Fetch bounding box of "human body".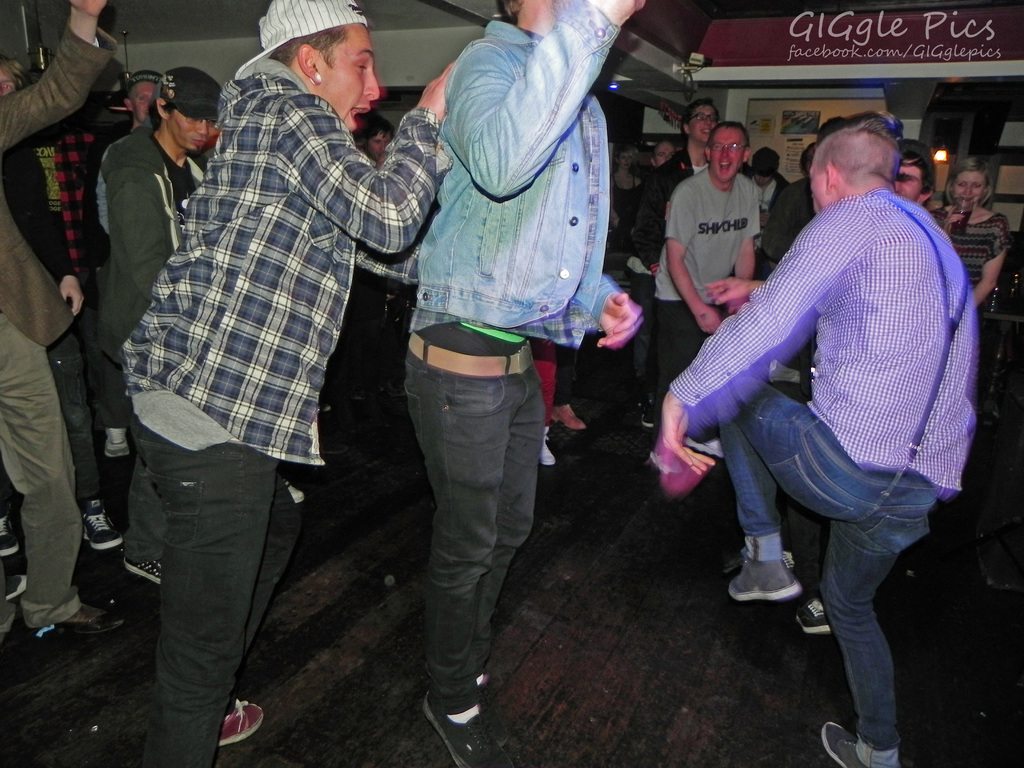
Bbox: (110,0,457,766).
